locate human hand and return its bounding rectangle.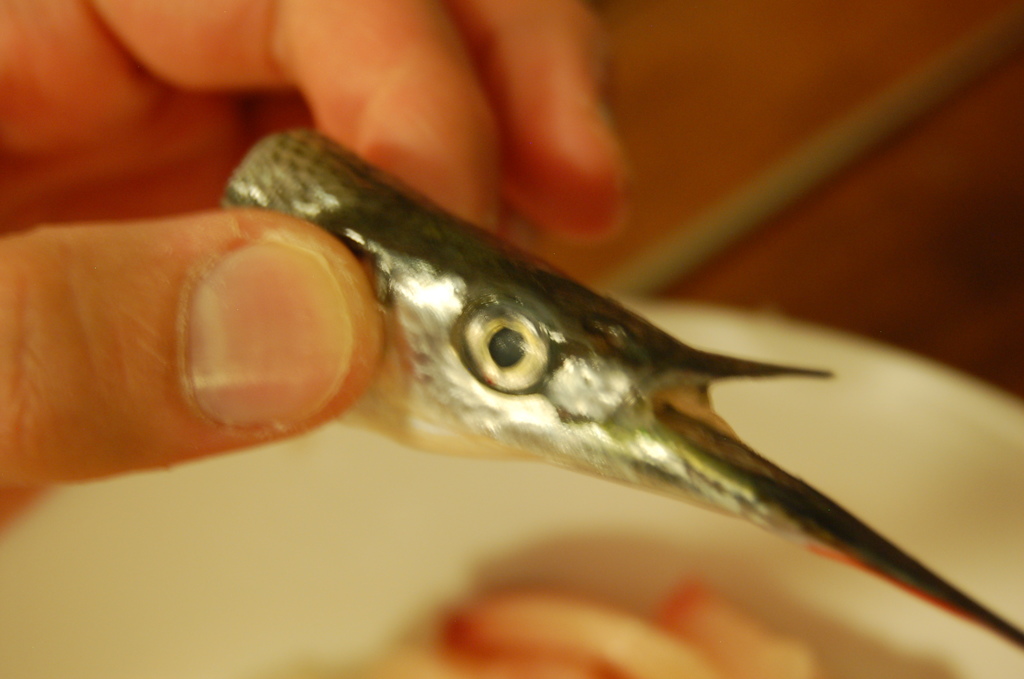
box=[0, 0, 643, 494].
